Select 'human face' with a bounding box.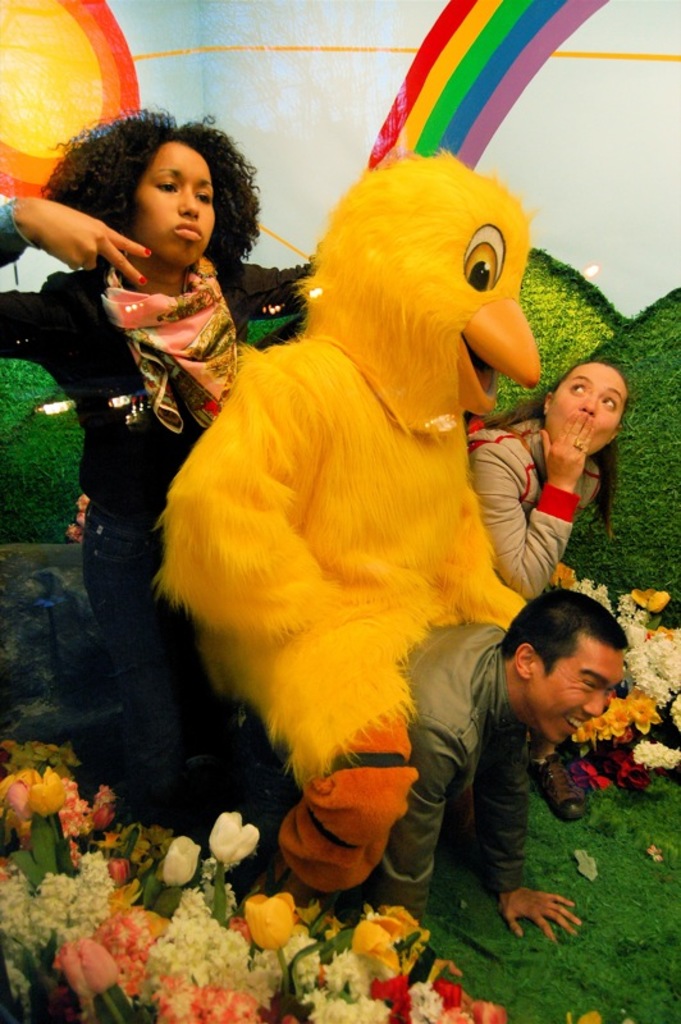
<region>129, 141, 219, 279</region>.
